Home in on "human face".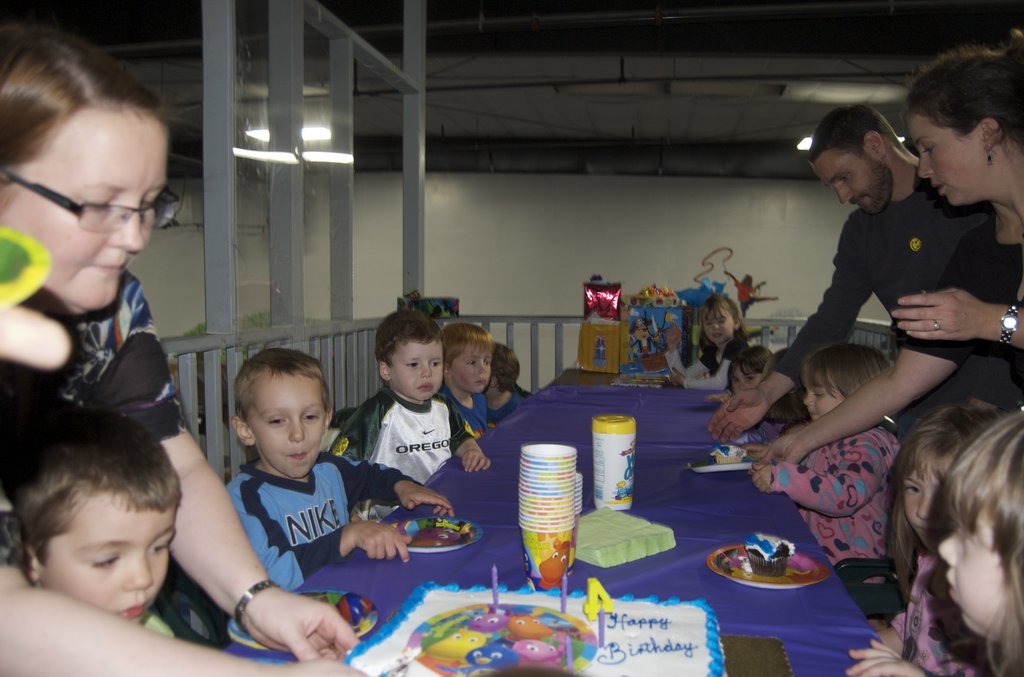
Homed in at <bbox>728, 364, 764, 396</bbox>.
